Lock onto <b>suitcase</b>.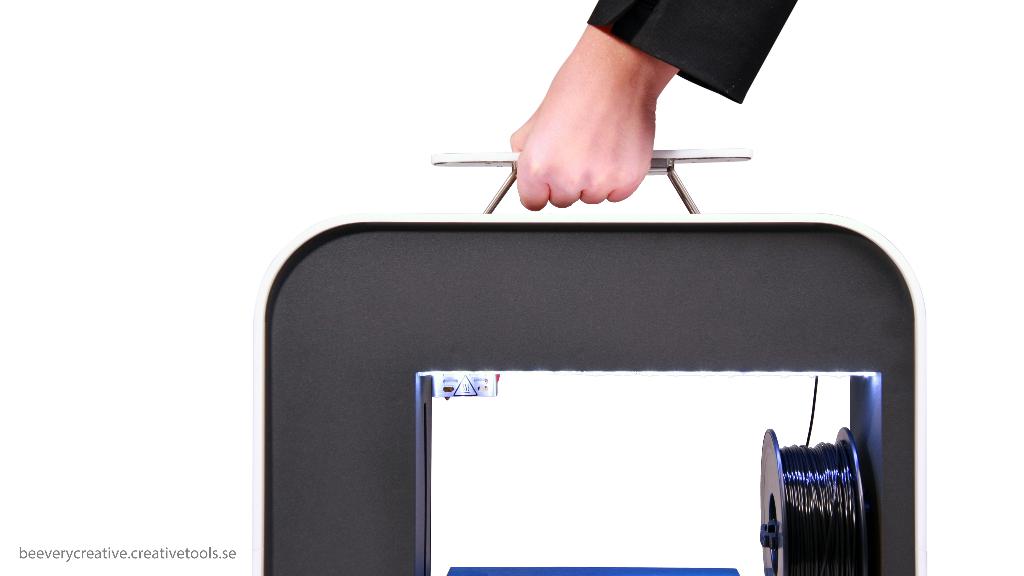
Locked: box=[262, 142, 917, 575].
